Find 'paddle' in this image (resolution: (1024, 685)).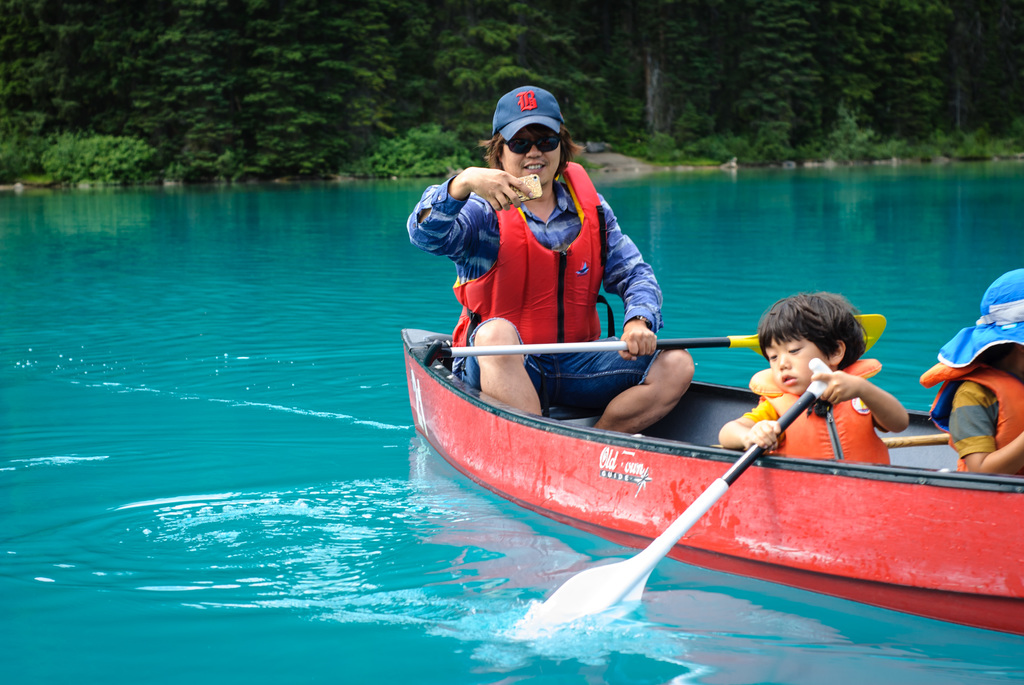
<bbox>421, 313, 886, 366</bbox>.
